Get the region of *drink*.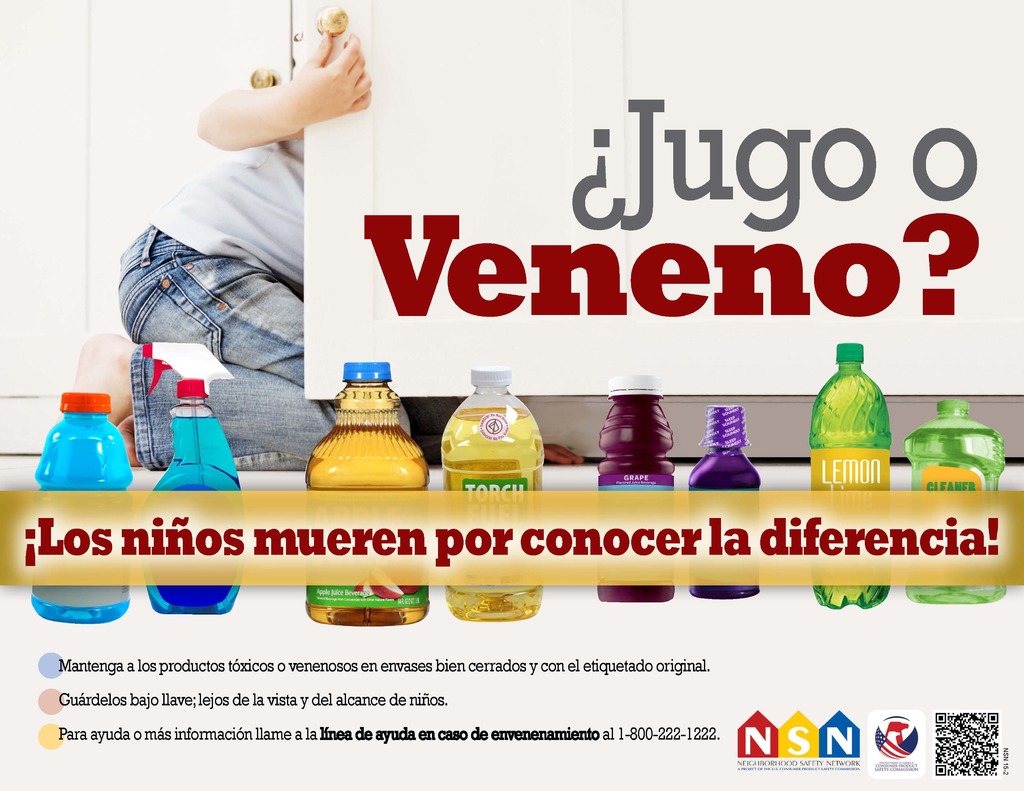
(left=813, top=372, right=884, bottom=612).
